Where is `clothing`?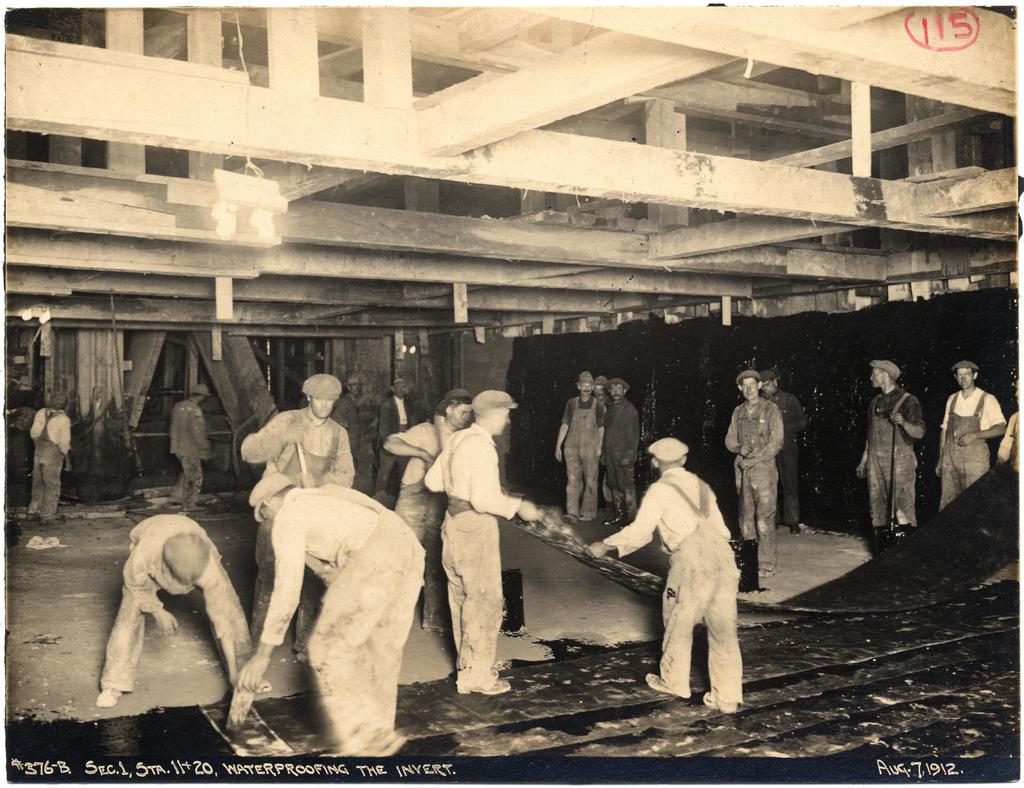
x1=609, y1=459, x2=747, y2=702.
